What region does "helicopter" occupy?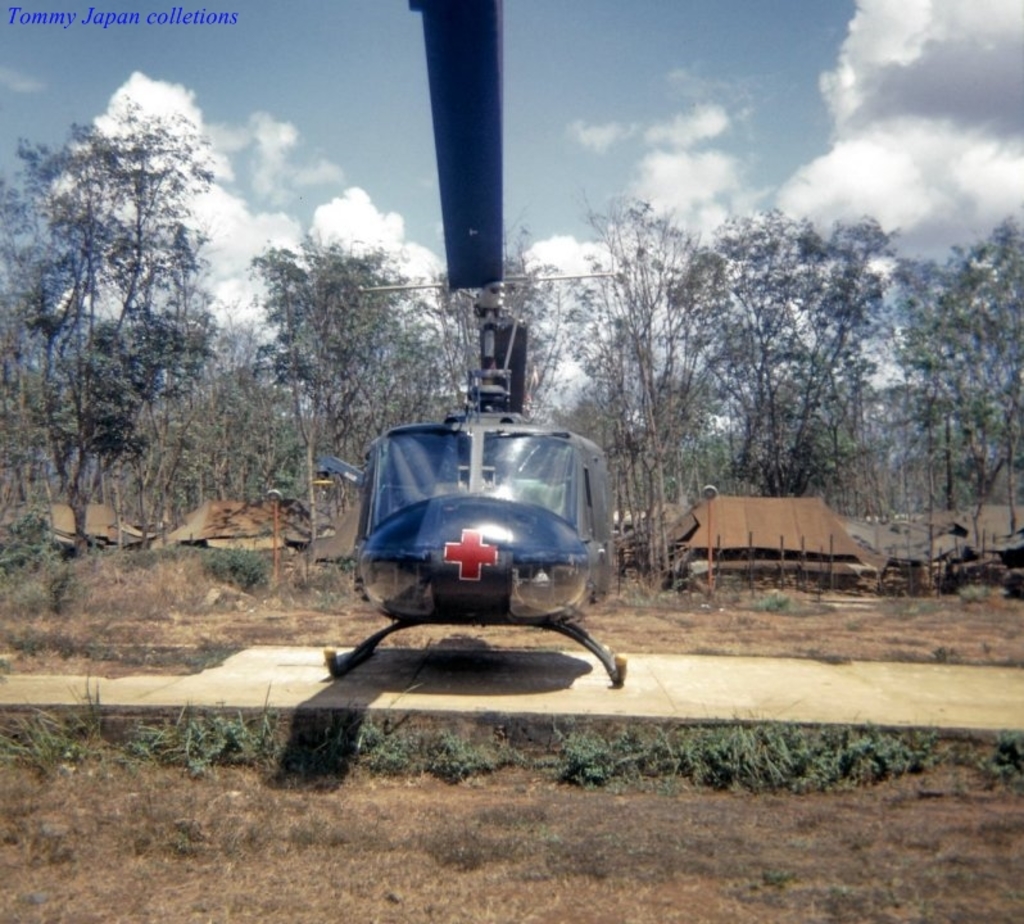
rect(321, 0, 629, 687).
